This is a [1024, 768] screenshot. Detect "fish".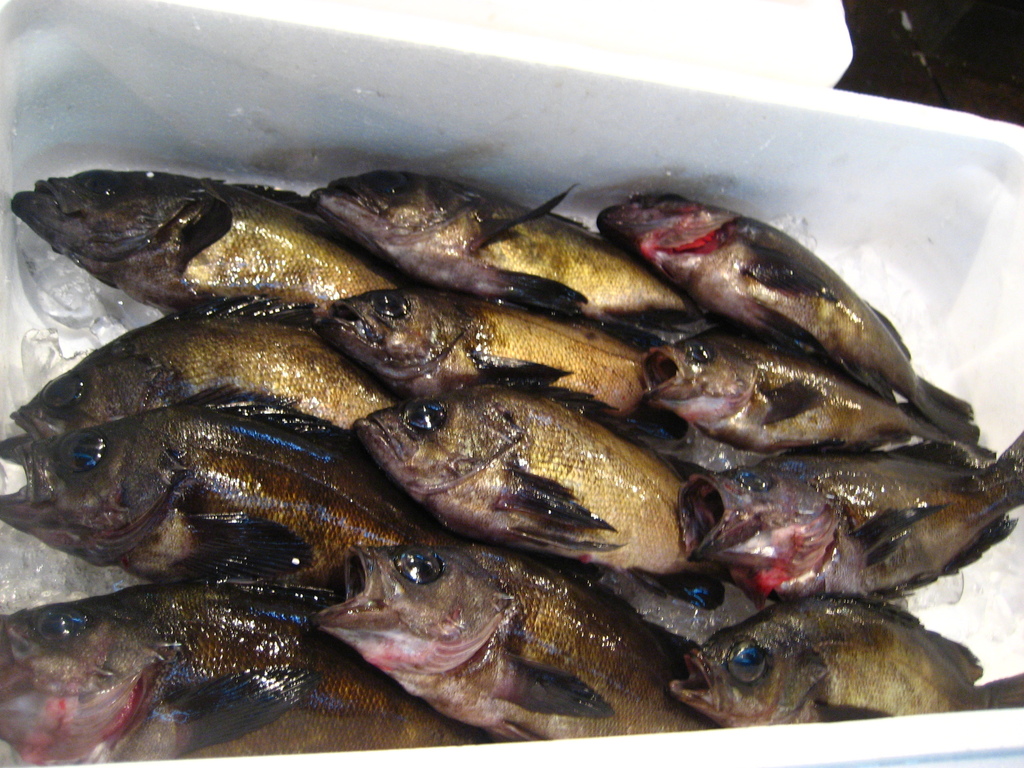
crop(682, 424, 1023, 603).
